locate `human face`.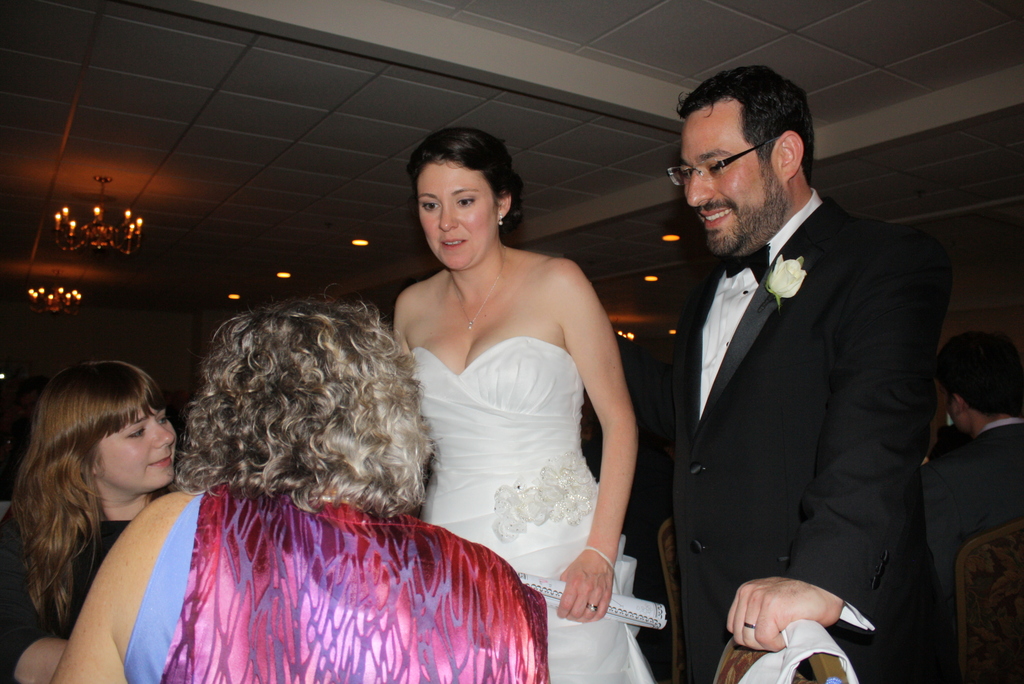
Bounding box: pyautogui.locateOnScreen(93, 397, 175, 490).
